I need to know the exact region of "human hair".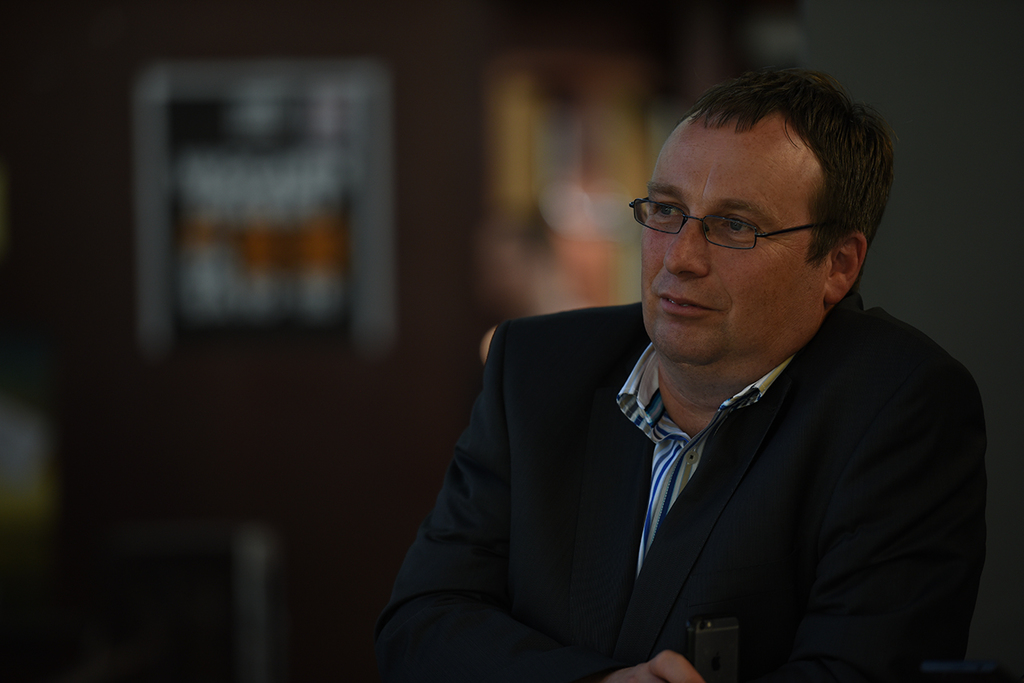
Region: box(650, 63, 889, 287).
